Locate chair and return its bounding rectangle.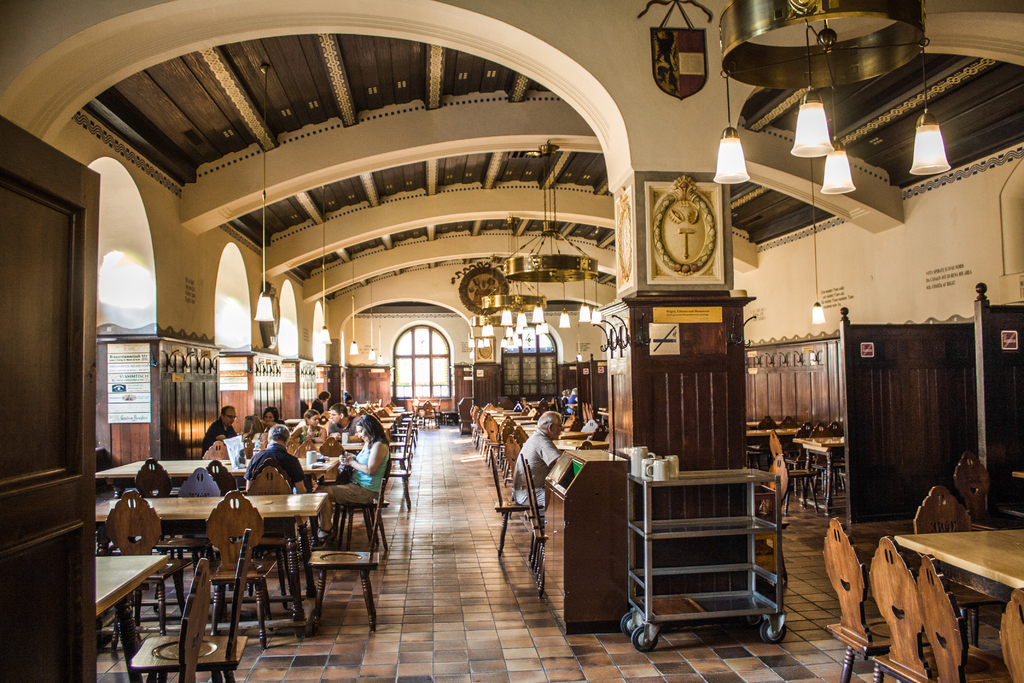
detection(908, 483, 1010, 644).
